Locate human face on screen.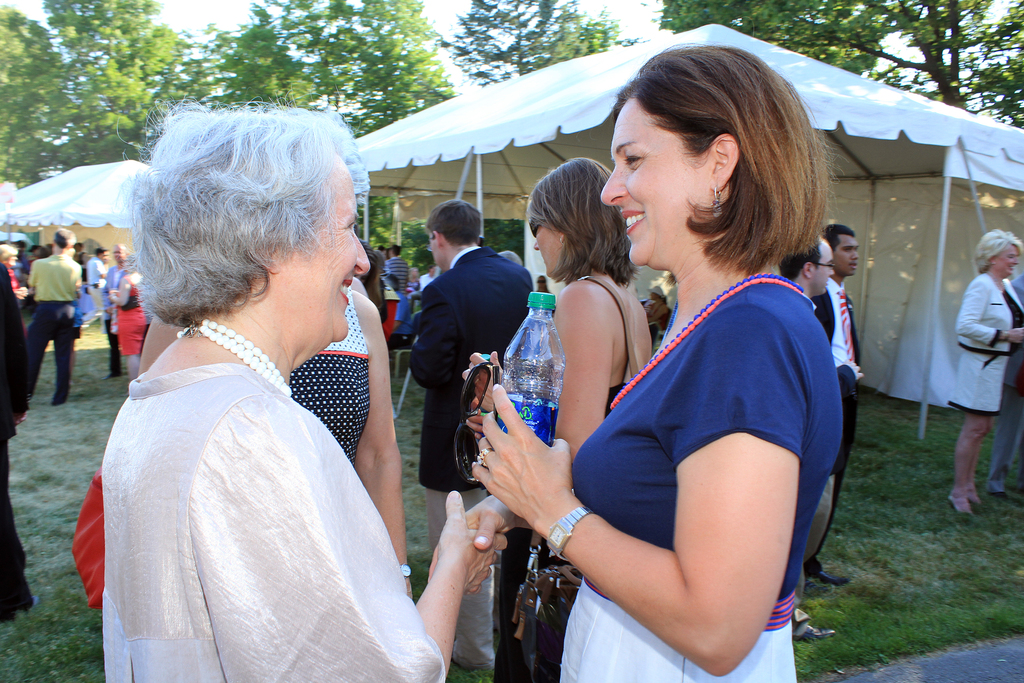
On screen at box=[600, 98, 711, 267].
